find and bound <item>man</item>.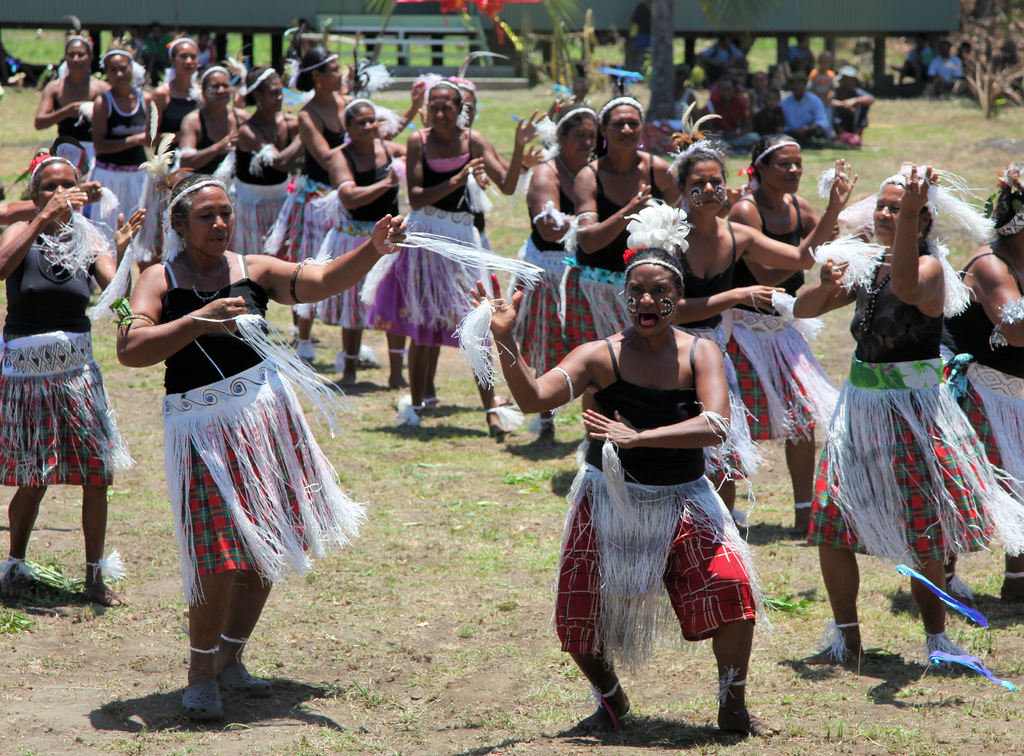
Bound: region(739, 65, 780, 114).
